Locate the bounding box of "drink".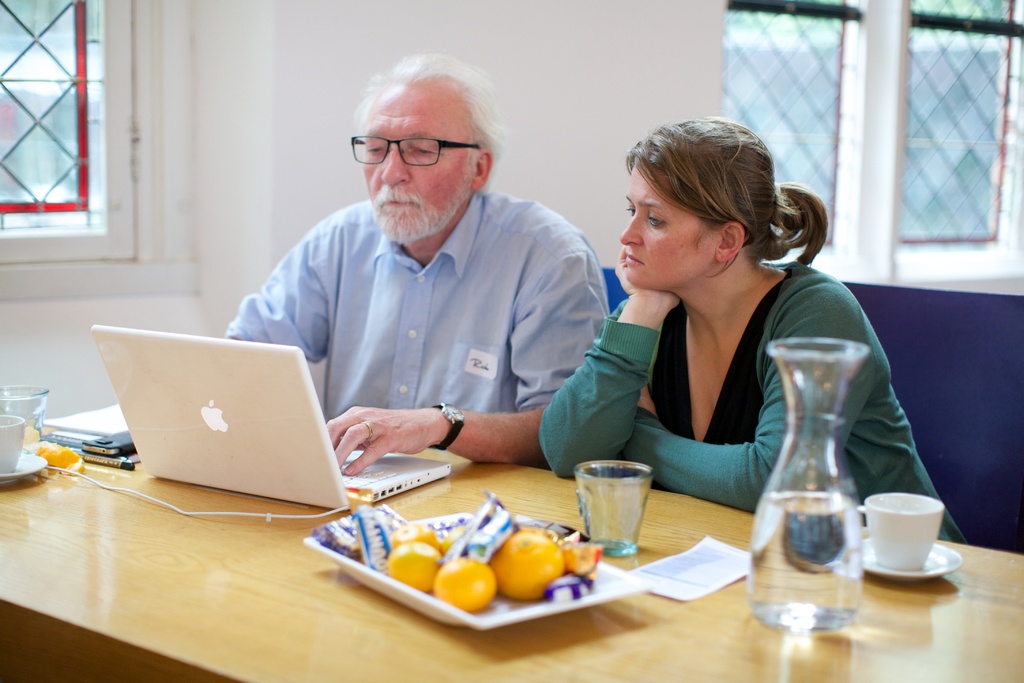
Bounding box: <box>744,337,865,630</box>.
